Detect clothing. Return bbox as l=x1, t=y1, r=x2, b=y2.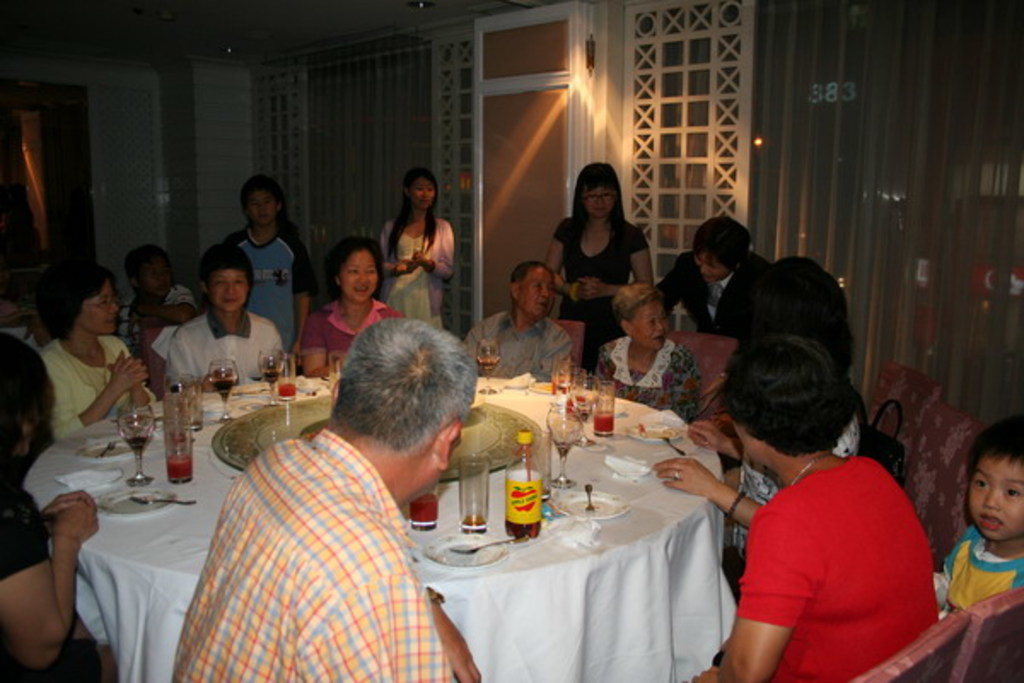
l=171, t=434, r=452, b=681.
